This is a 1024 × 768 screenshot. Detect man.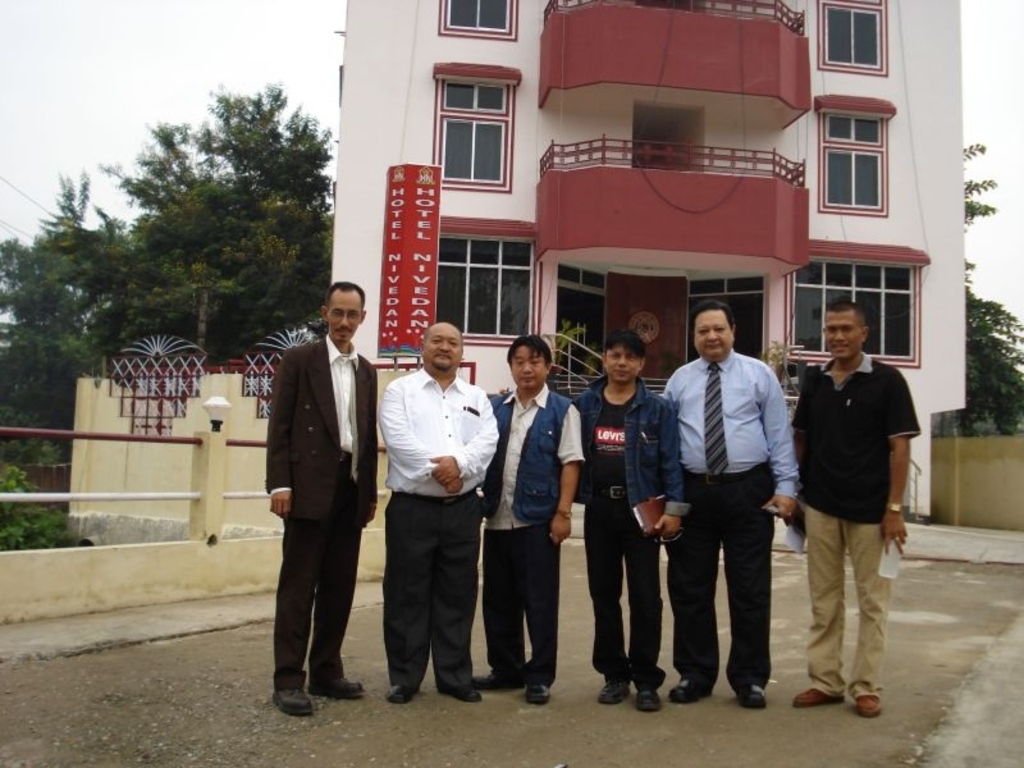
select_region(262, 278, 381, 723).
